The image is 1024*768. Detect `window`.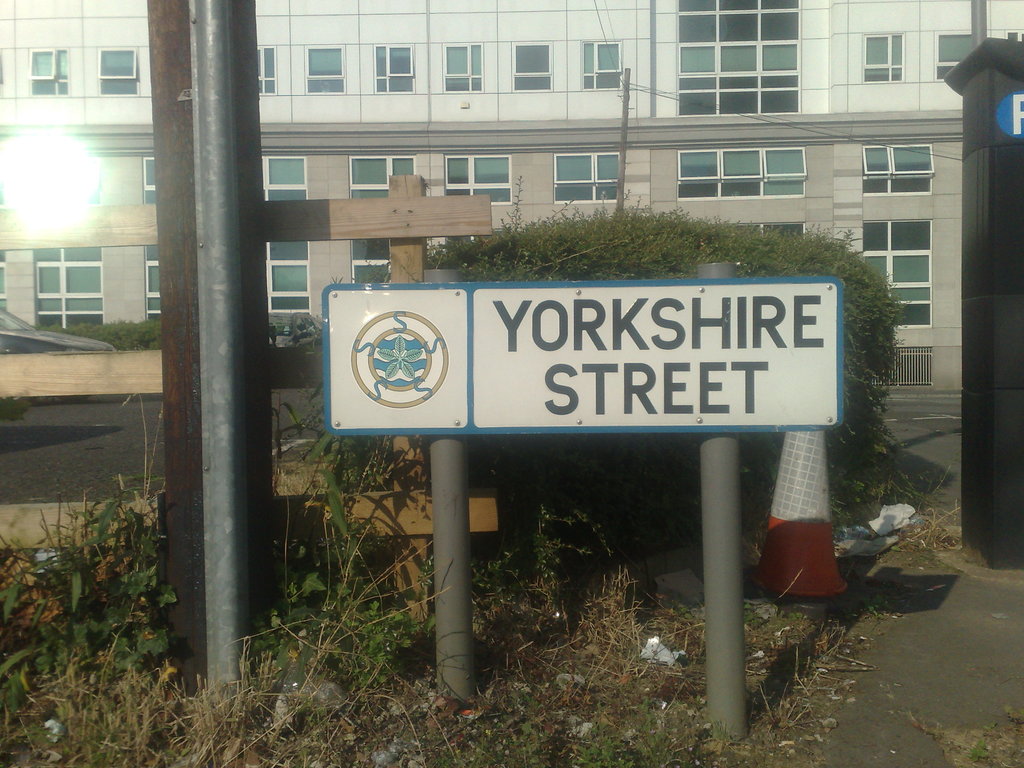
Detection: l=440, t=150, r=514, b=209.
